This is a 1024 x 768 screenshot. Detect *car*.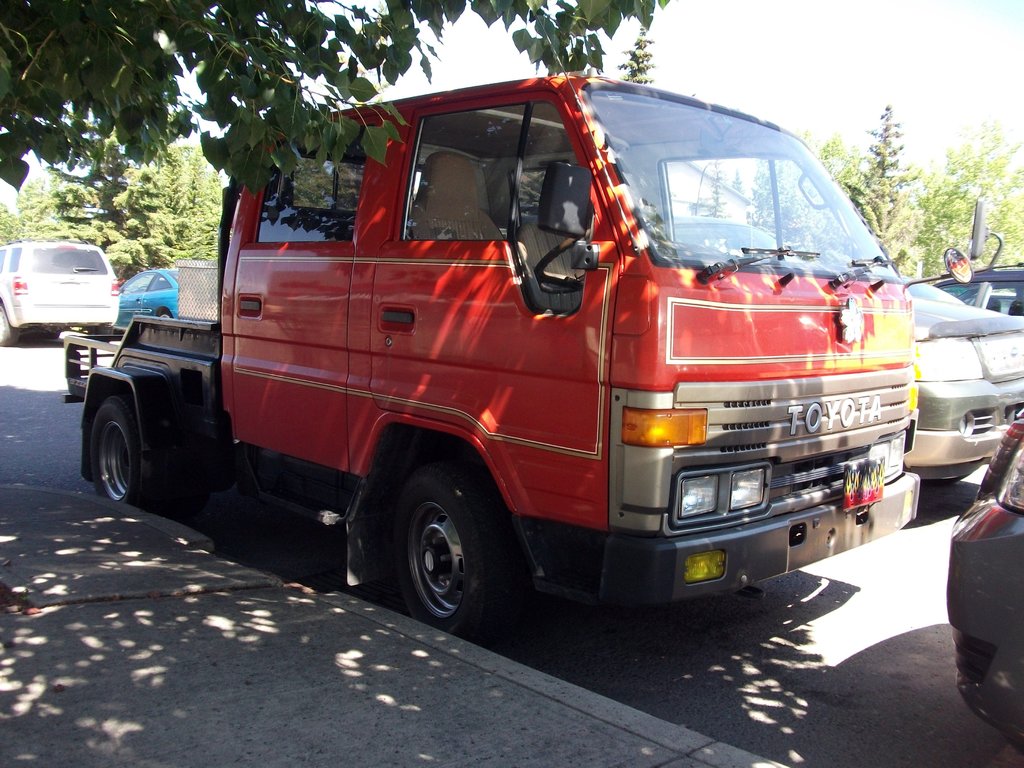
<region>938, 409, 1023, 762</region>.
